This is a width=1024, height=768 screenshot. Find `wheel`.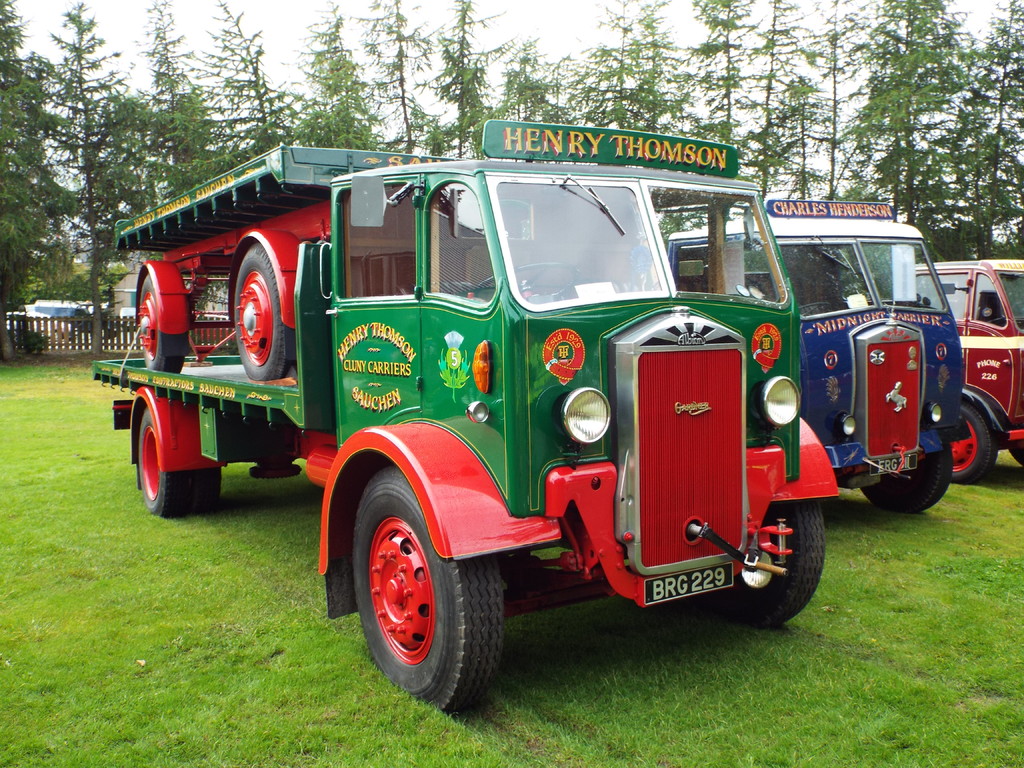
Bounding box: x1=721 y1=504 x2=824 y2=628.
